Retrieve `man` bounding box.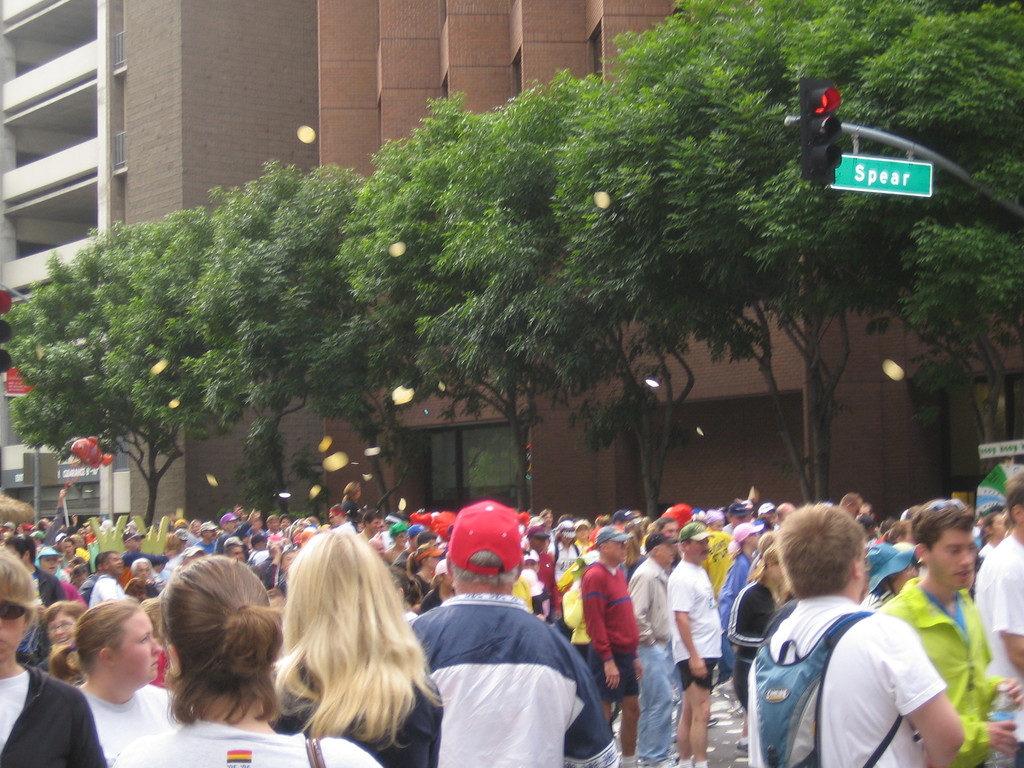
Bounding box: bbox(265, 513, 283, 536).
